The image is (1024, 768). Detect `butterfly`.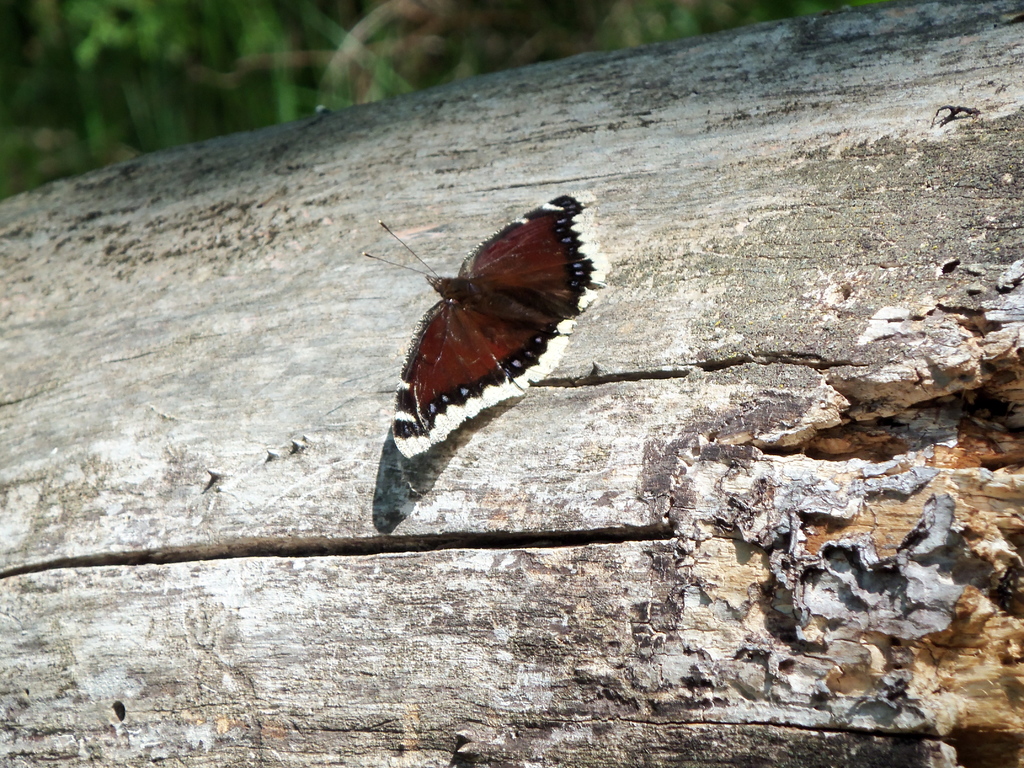
Detection: (x1=355, y1=179, x2=614, y2=490).
